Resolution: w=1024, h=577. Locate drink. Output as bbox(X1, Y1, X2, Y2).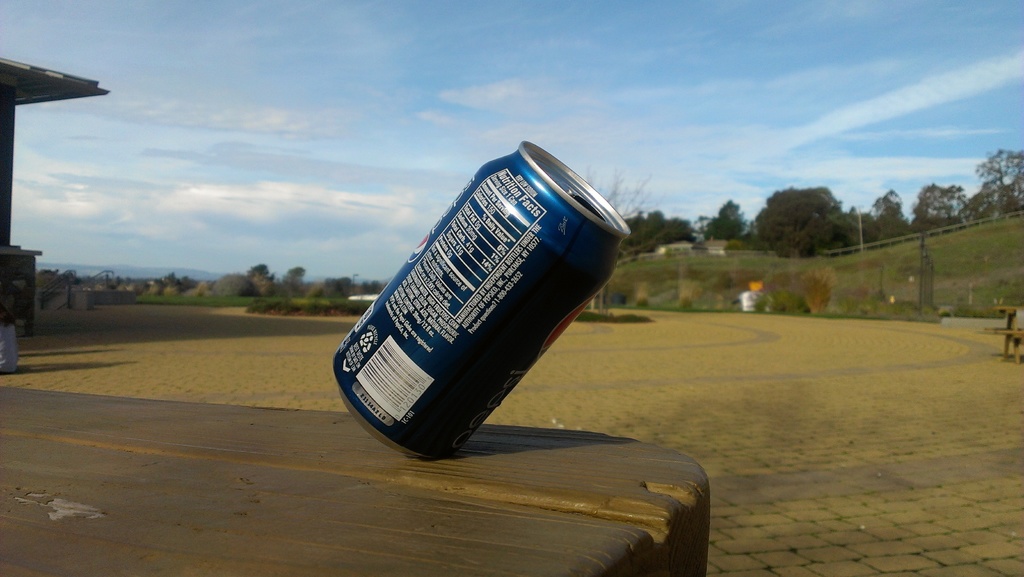
bbox(330, 134, 638, 481).
